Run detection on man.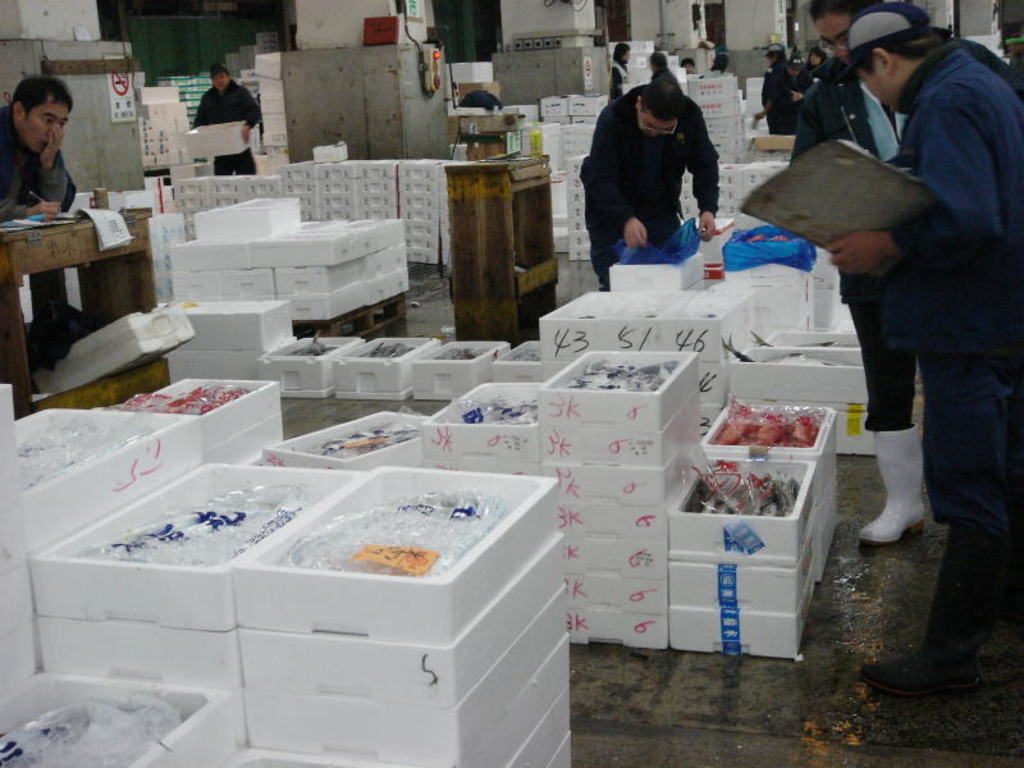
Result: [left=177, top=56, right=262, bottom=170].
